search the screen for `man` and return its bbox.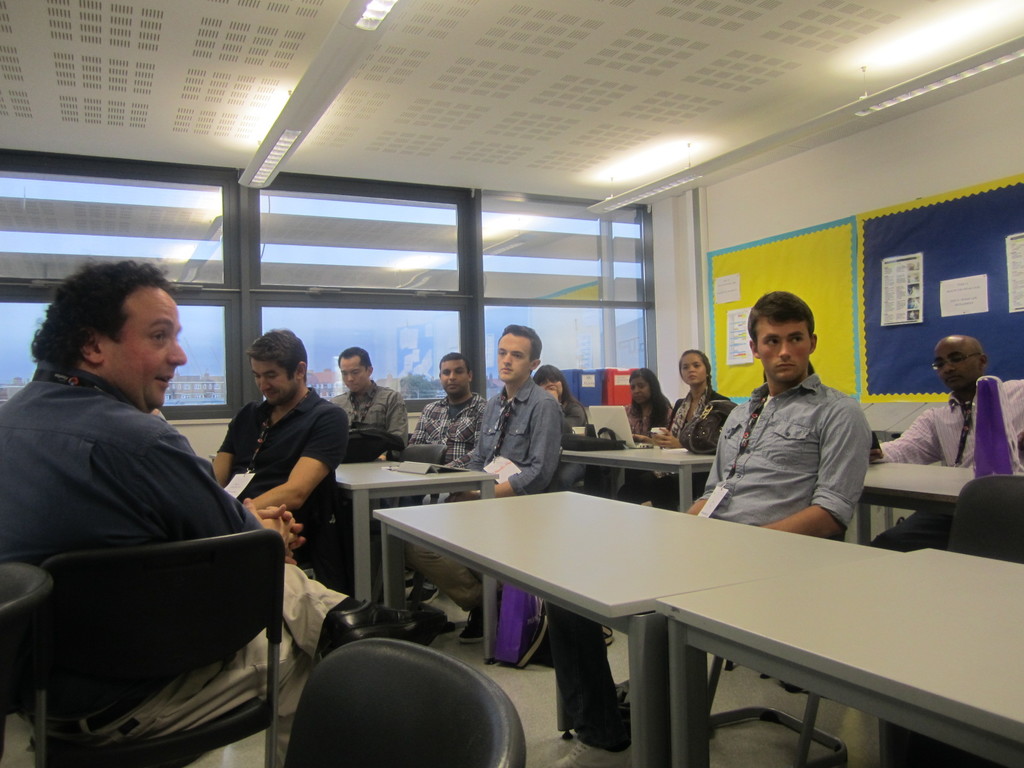
Found: locate(850, 336, 1023, 554).
